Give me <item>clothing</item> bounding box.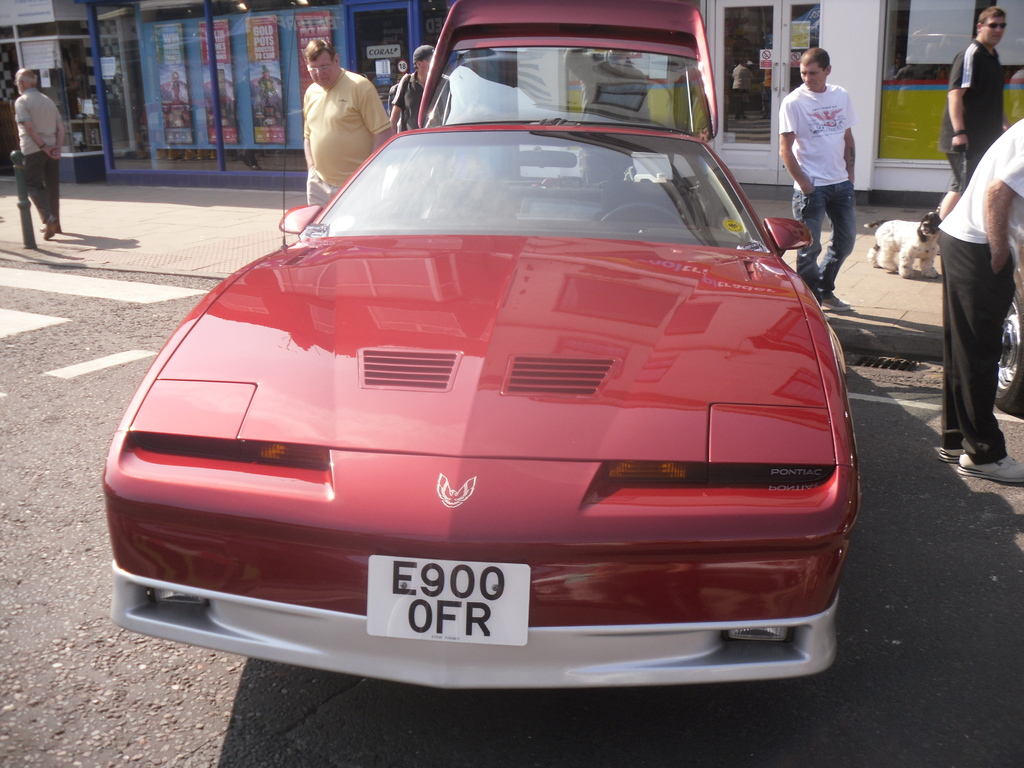
select_region(287, 47, 388, 179).
